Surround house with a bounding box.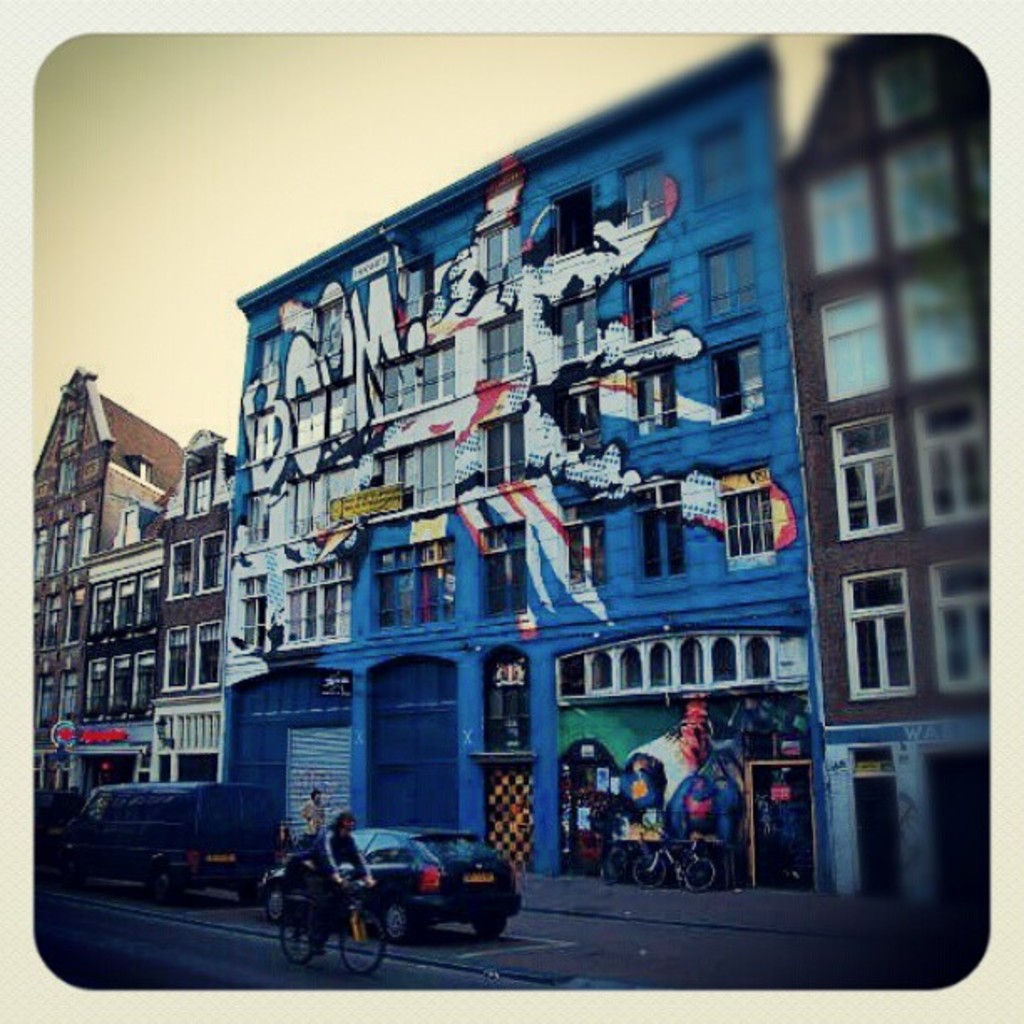
locate(94, 75, 980, 944).
